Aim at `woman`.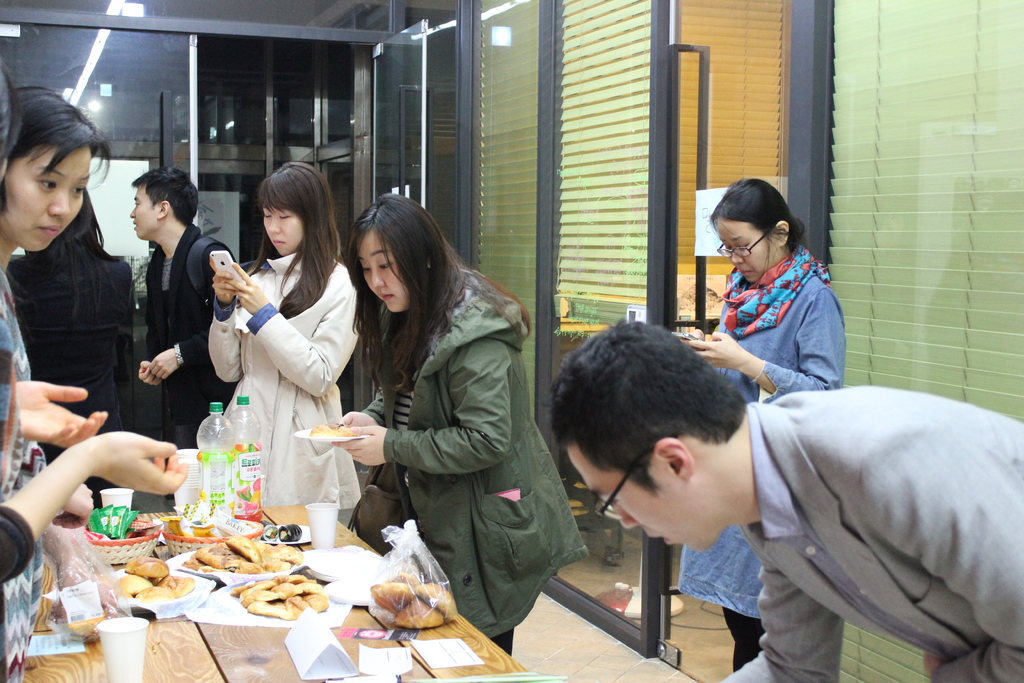
Aimed at <region>0, 63, 191, 682</region>.
